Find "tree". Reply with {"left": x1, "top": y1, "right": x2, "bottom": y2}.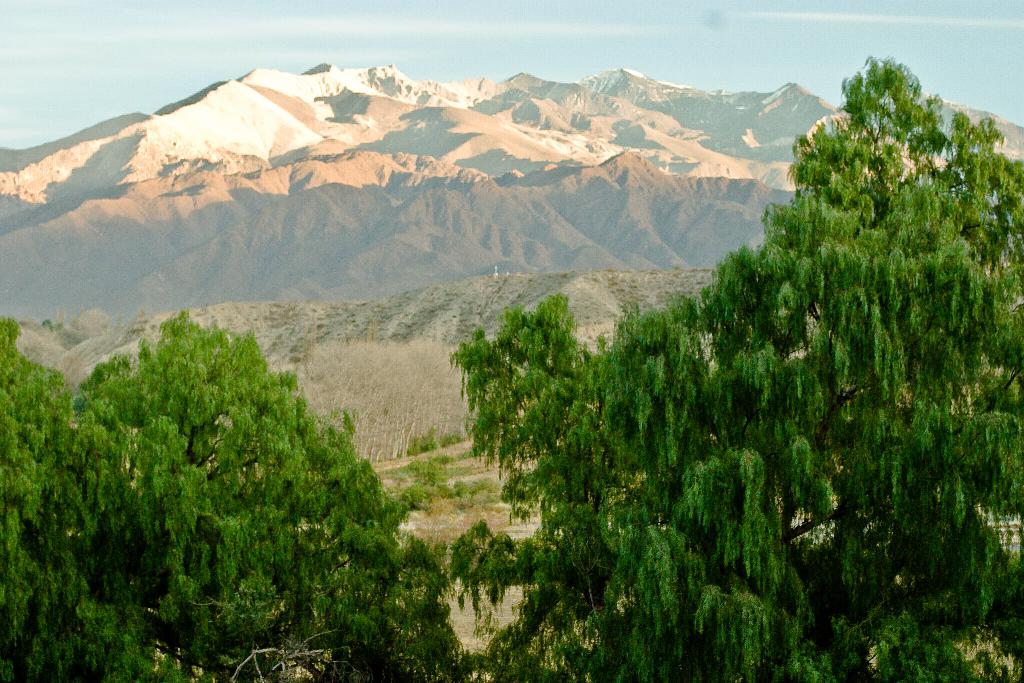
{"left": 0, "top": 309, "right": 474, "bottom": 682}.
